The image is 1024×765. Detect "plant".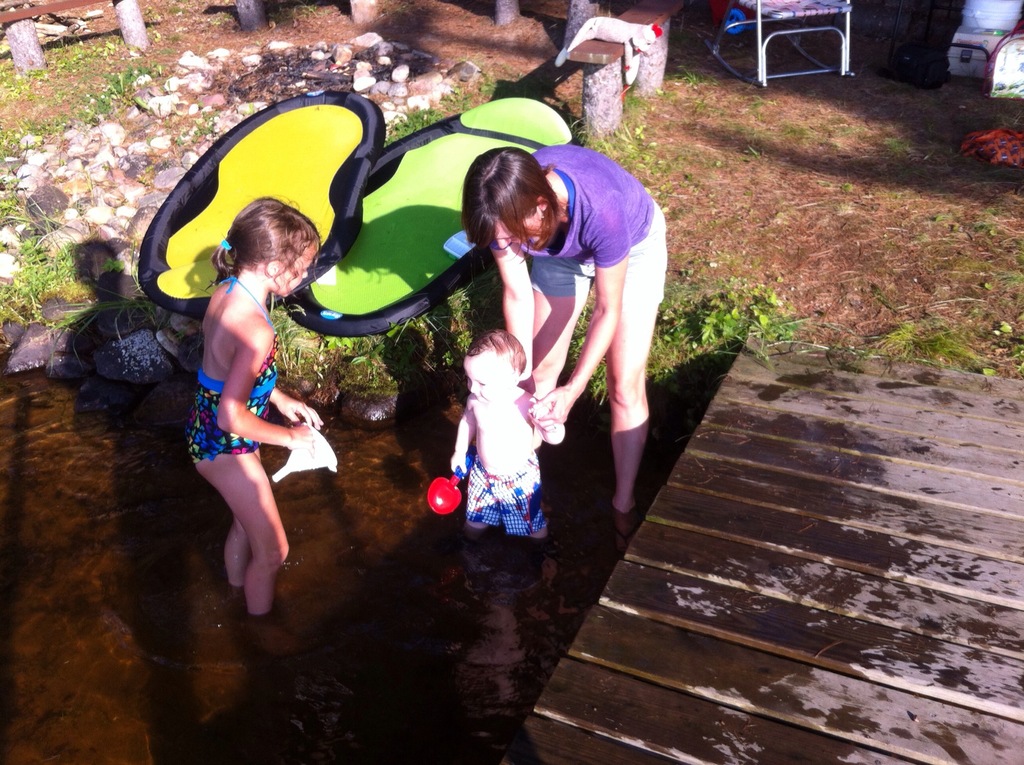
Detection: [0, 35, 116, 92].
